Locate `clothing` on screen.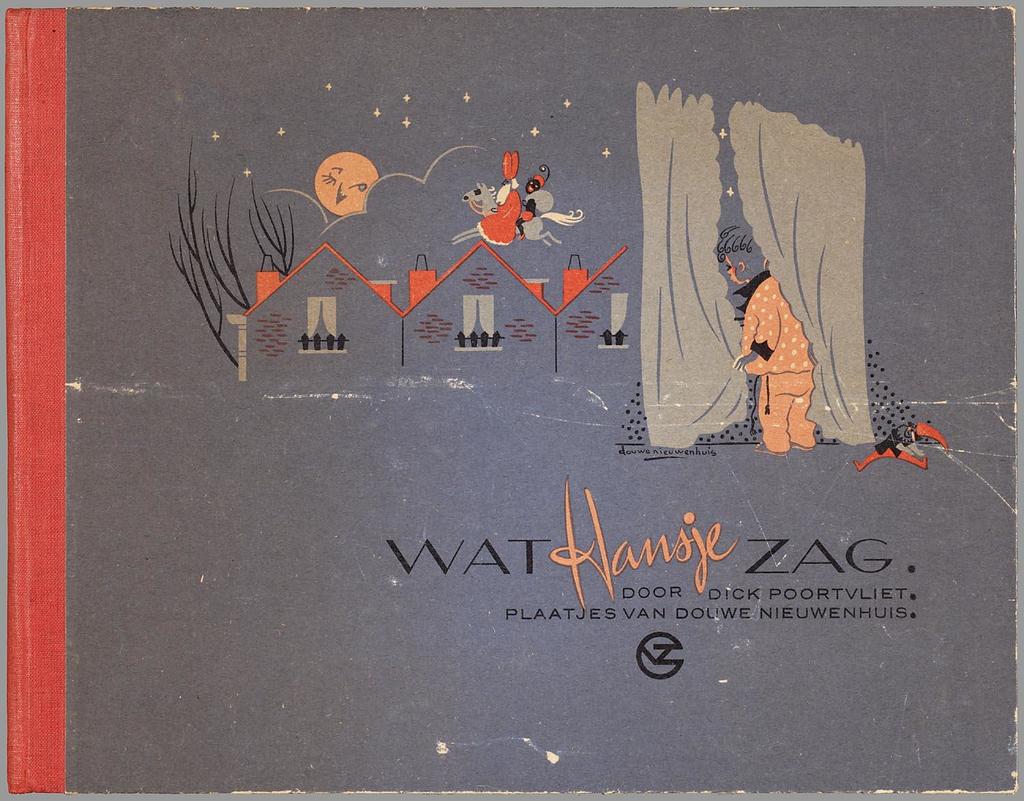
On screen at {"left": 476, "top": 196, "right": 522, "bottom": 248}.
